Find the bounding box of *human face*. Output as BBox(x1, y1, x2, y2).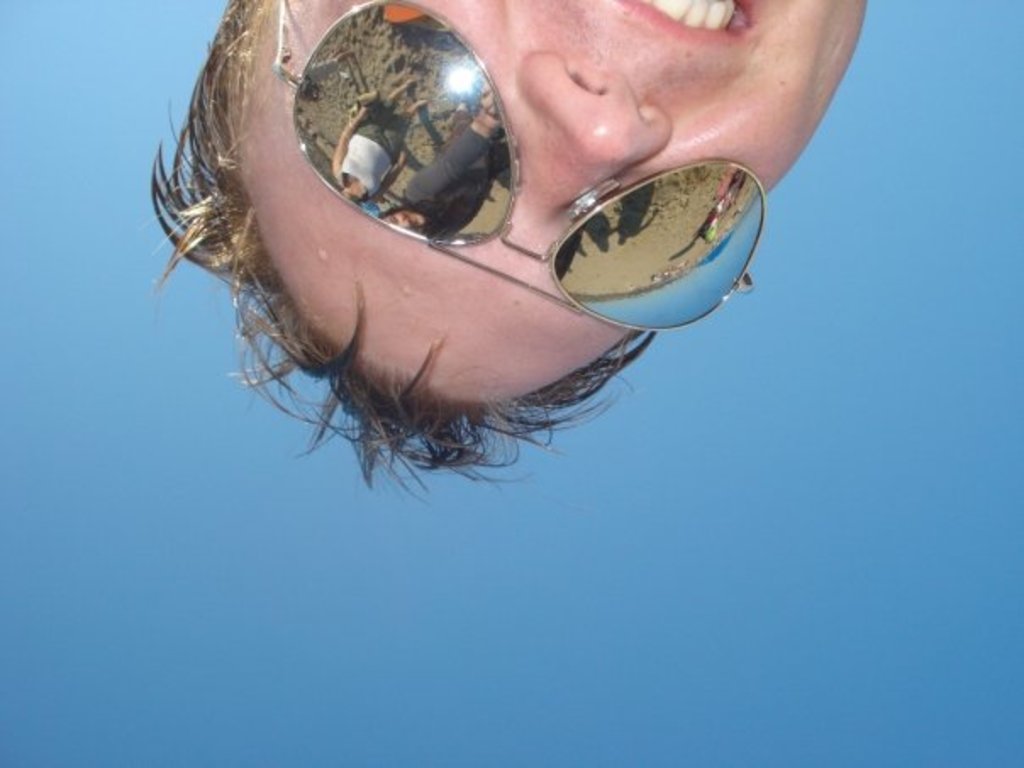
BBox(225, 0, 868, 400).
